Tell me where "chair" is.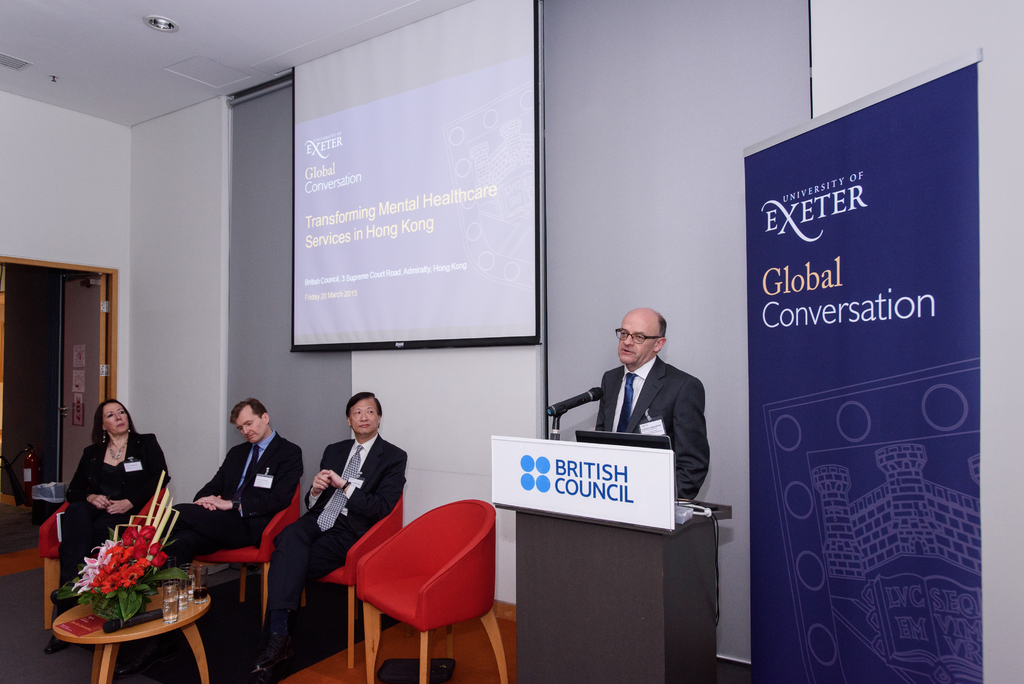
"chair" is at [39, 484, 166, 630].
